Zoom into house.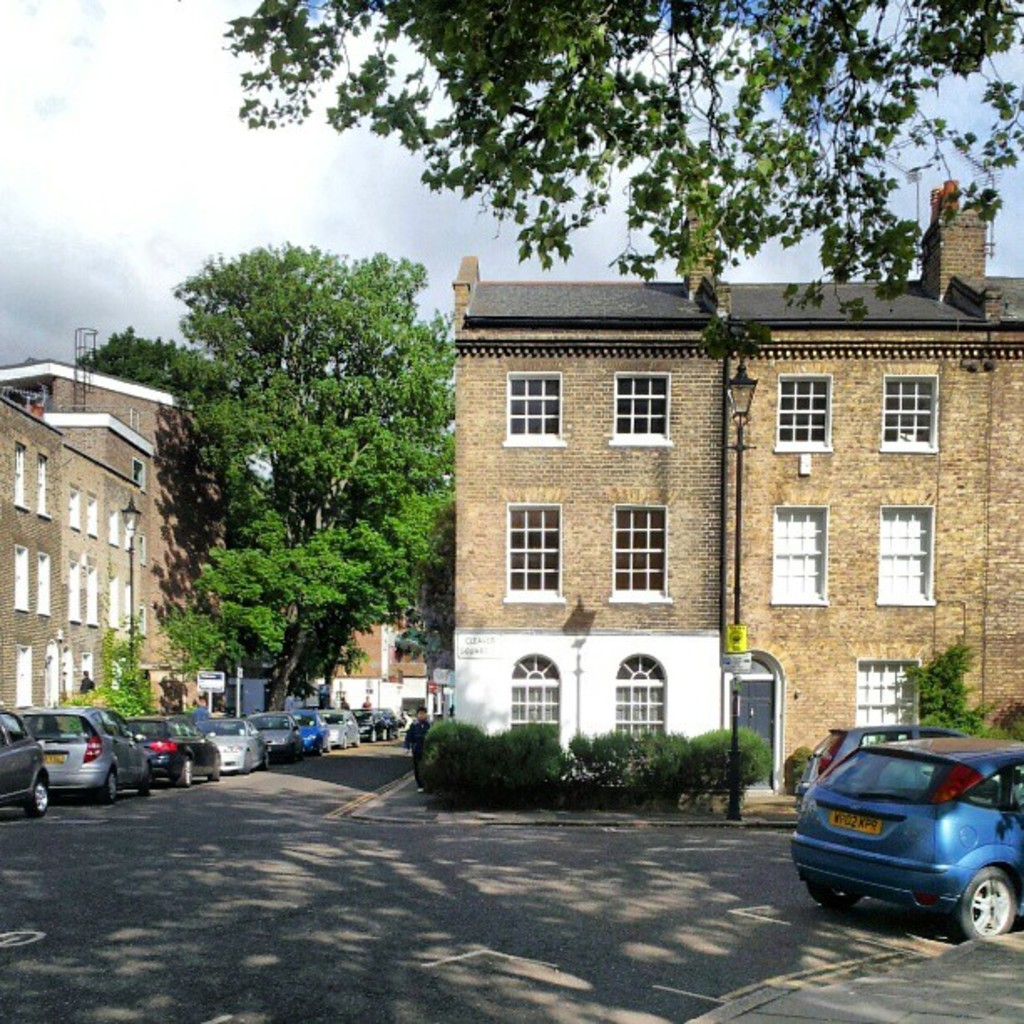
Zoom target: box(264, 609, 440, 741).
